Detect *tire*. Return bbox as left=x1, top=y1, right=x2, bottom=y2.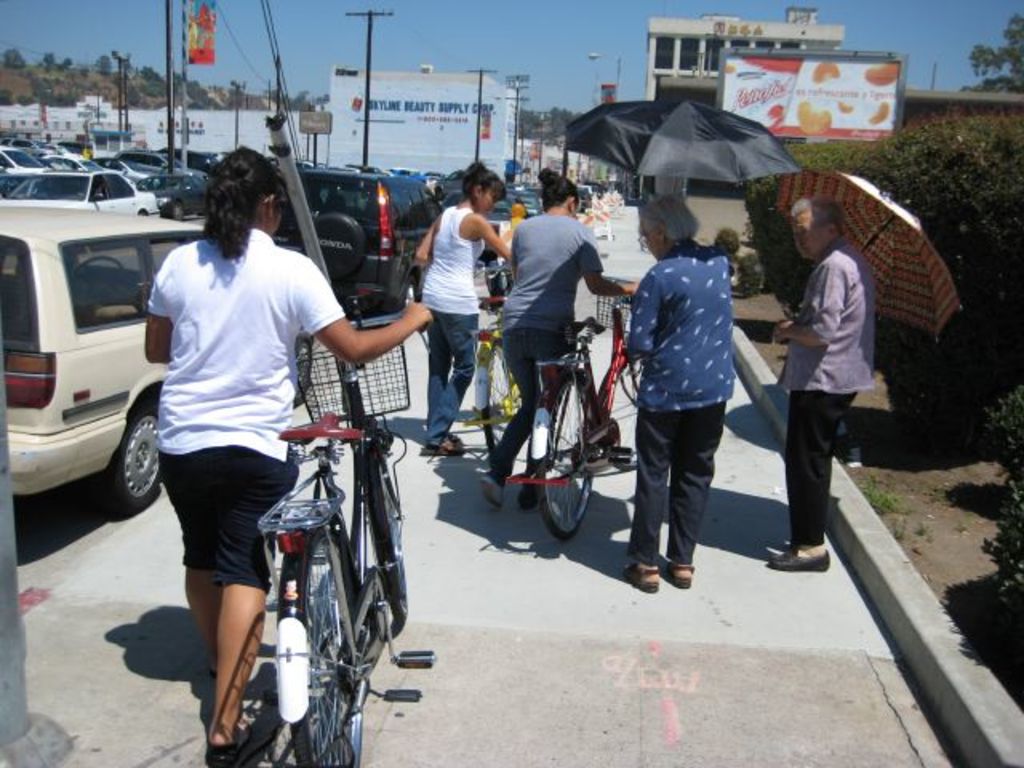
left=160, top=197, right=187, bottom=222.
